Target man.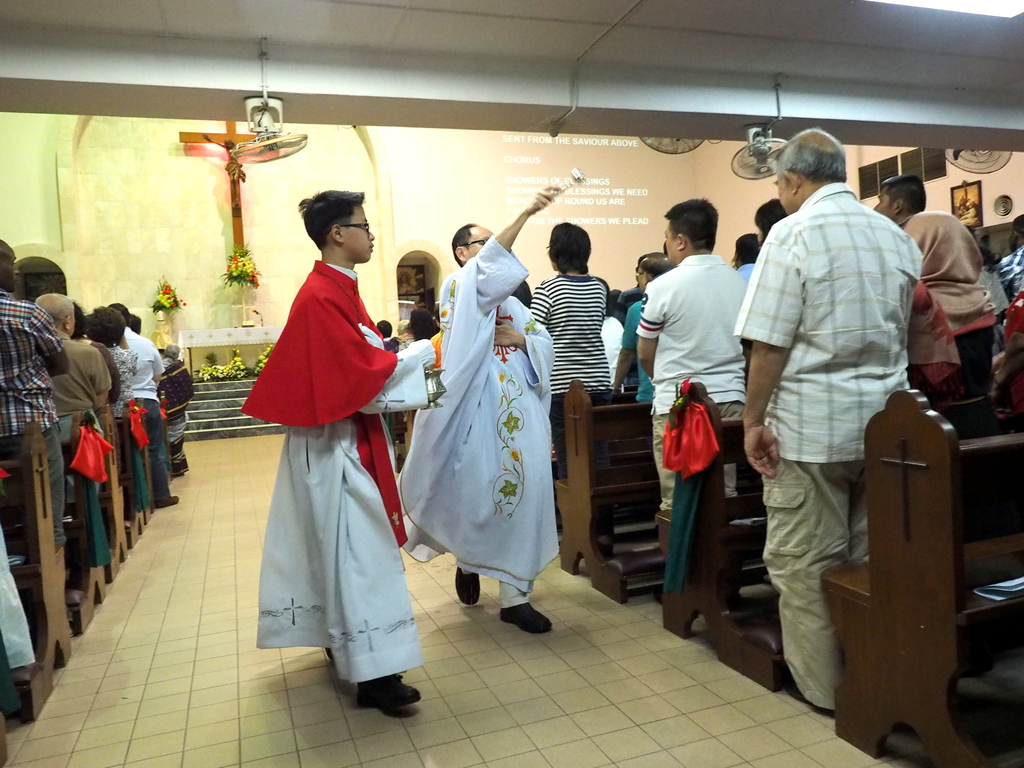
Target region: <bbox>0, 236, 67, 548</bbox>.
